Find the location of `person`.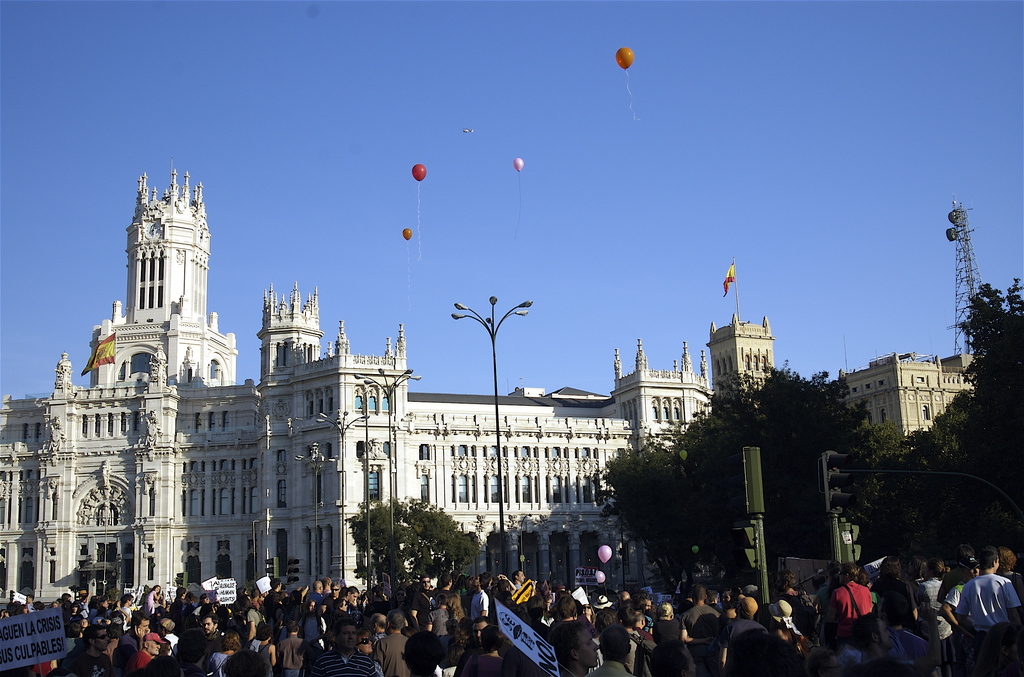
Location: 91/666/106/676.
